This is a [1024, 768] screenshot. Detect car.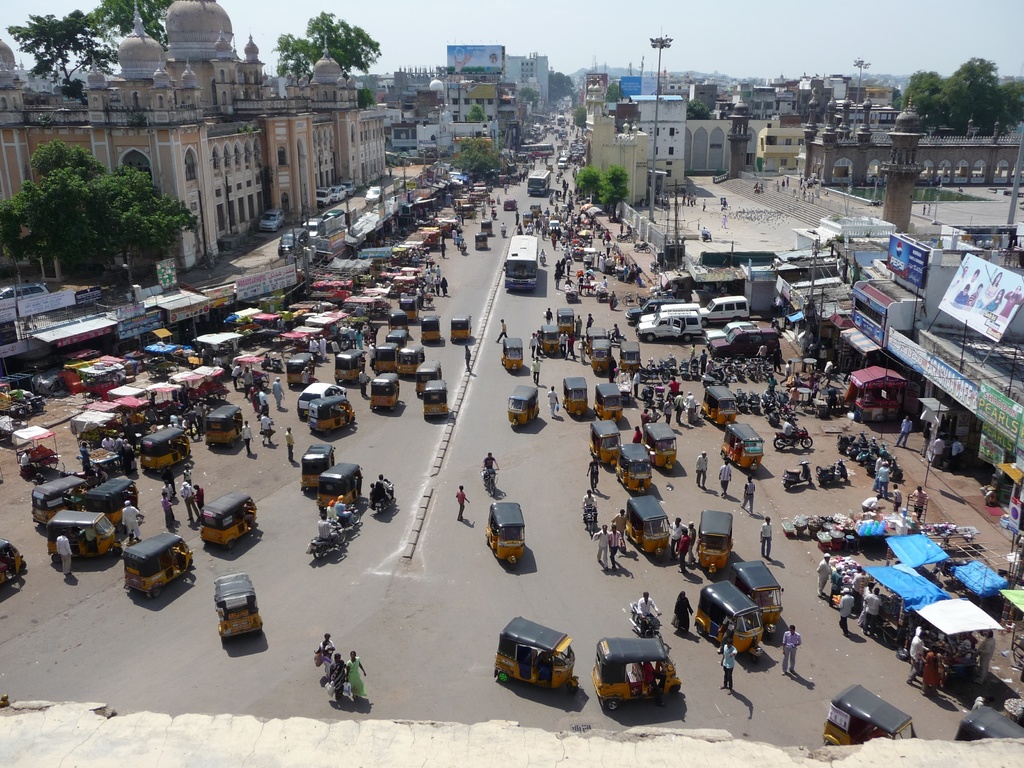
314, 187, 332, 209.
